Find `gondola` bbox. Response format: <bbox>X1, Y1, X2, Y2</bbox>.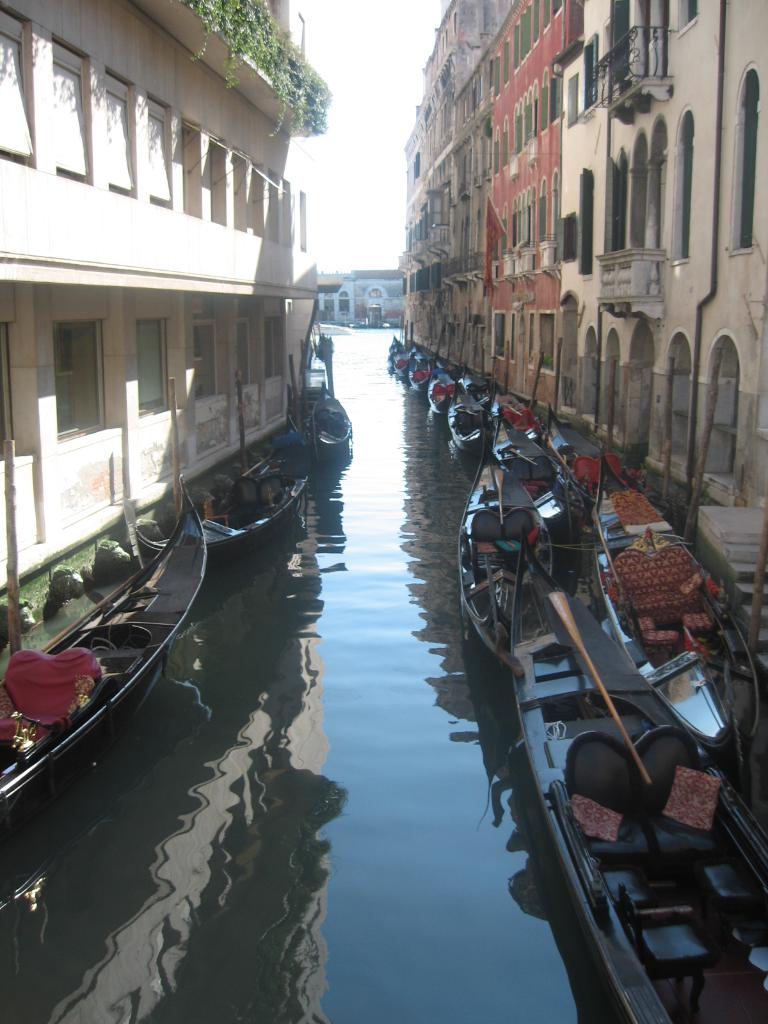
<bbox>444, 414, 554, 685</bbox>.
